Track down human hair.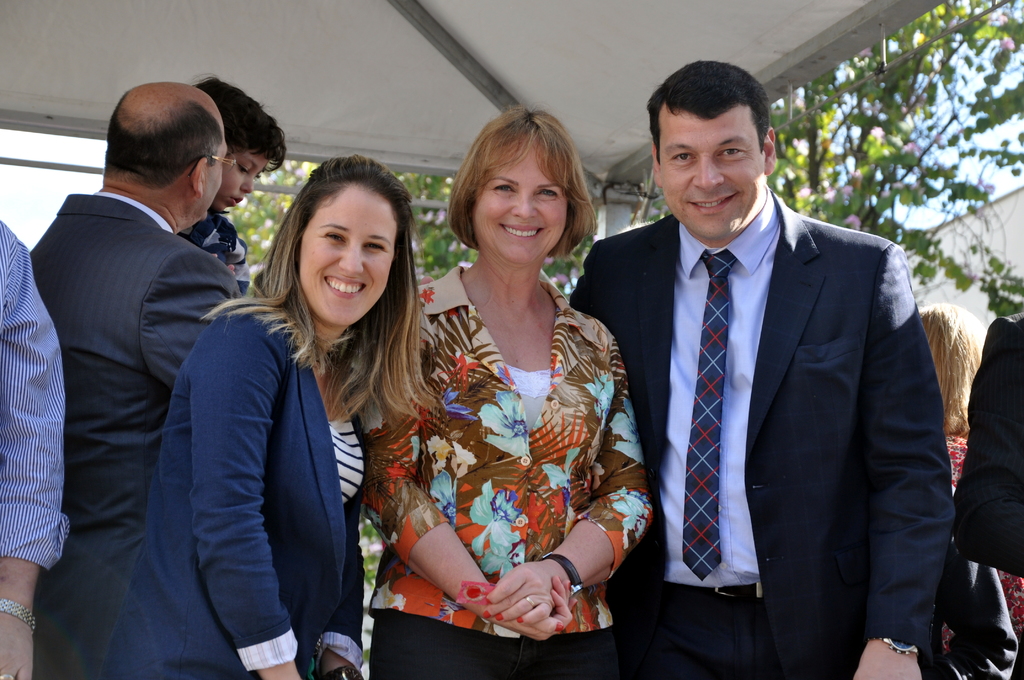
Tracked to bbox=(100, 92, 228, 189).
